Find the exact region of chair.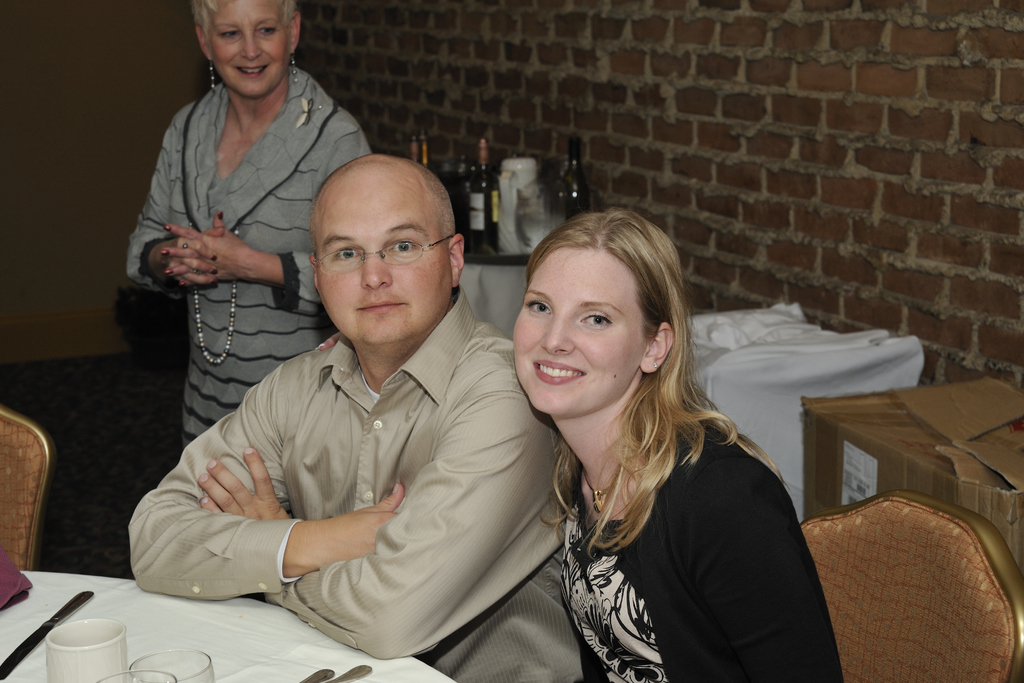
Exact region: BBox(0, 404, 58, 572).
